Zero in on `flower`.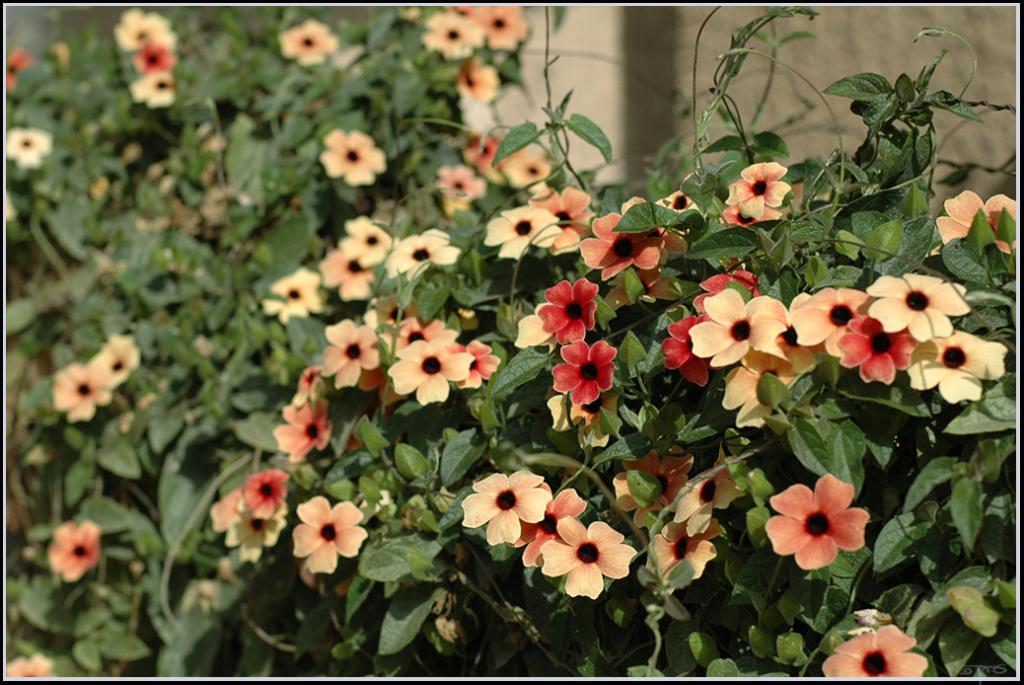
Zeroed in: left=275, top=18, right=334, bottom=65.
